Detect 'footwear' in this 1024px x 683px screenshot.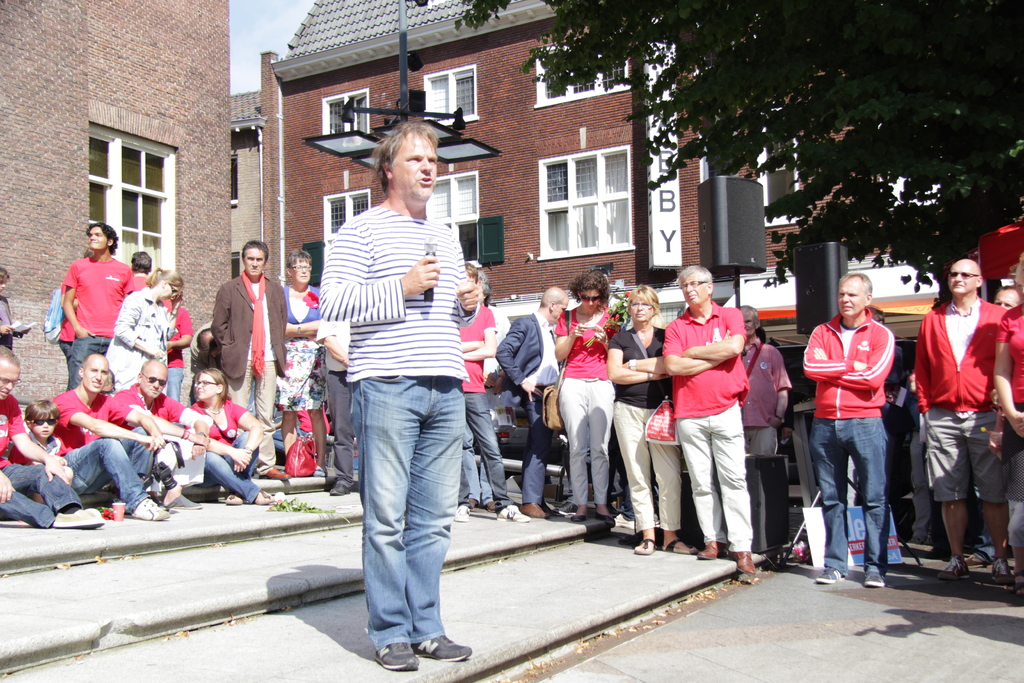
Detection: <region>497, 504, 529, 520</region>.
